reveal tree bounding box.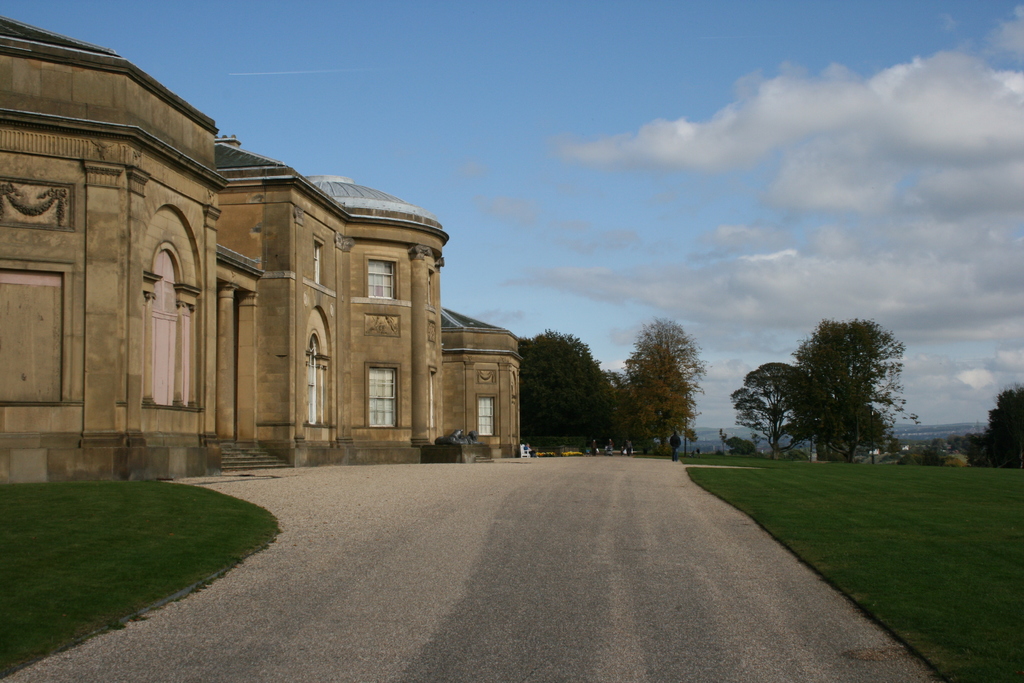
Revealed: l=729, t=359, r=841, b=465.
